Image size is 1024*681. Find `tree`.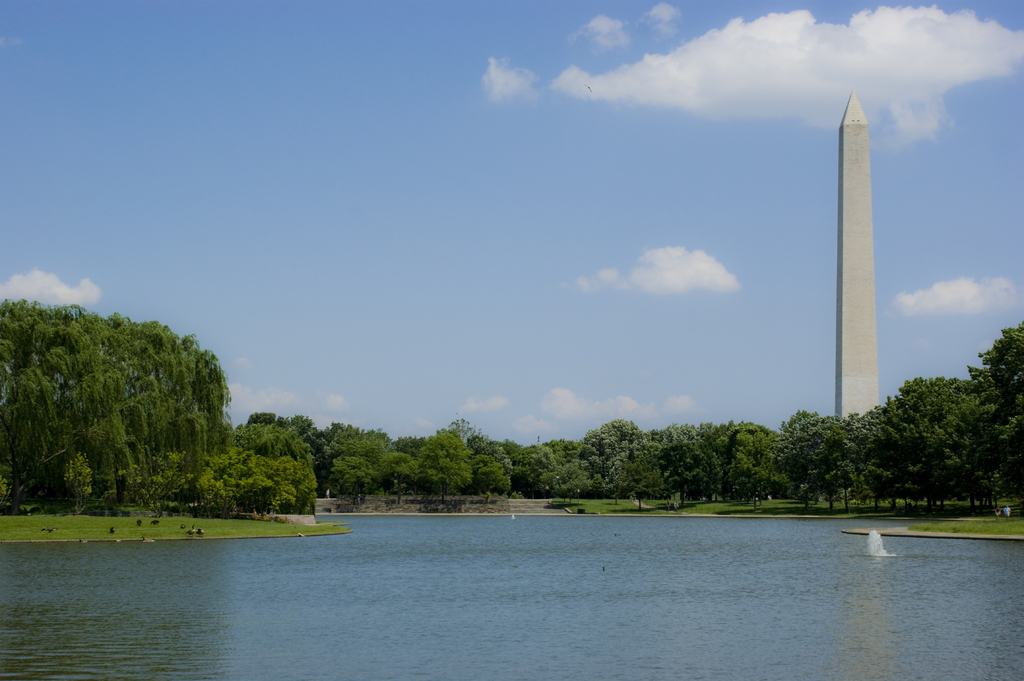
x1=387, y1=438, x2=429, y2=456.
